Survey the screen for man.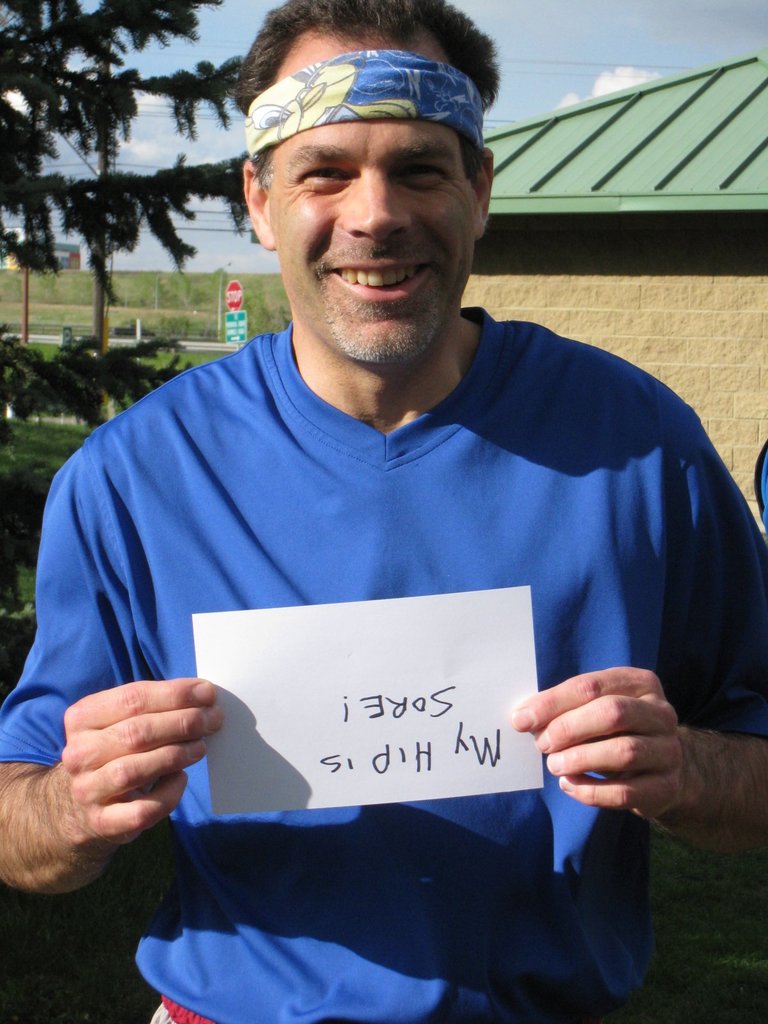
Survey found: locate(0, 0, 767, 1023).
